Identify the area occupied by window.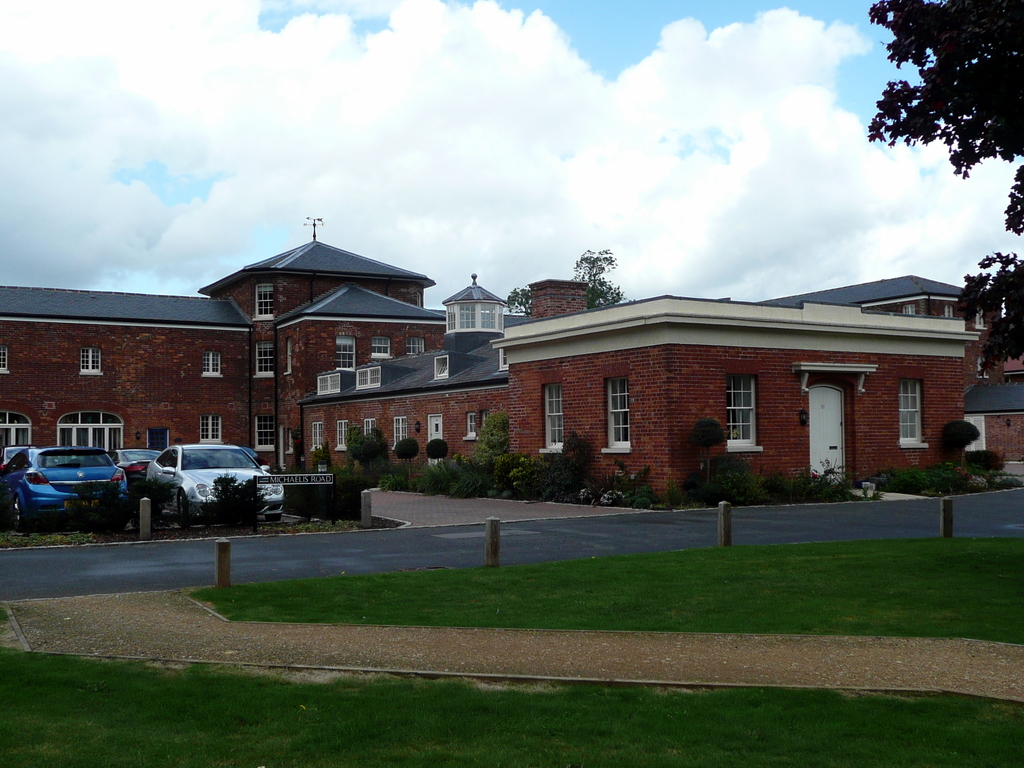
Area: [361, 414, 371, 434].
